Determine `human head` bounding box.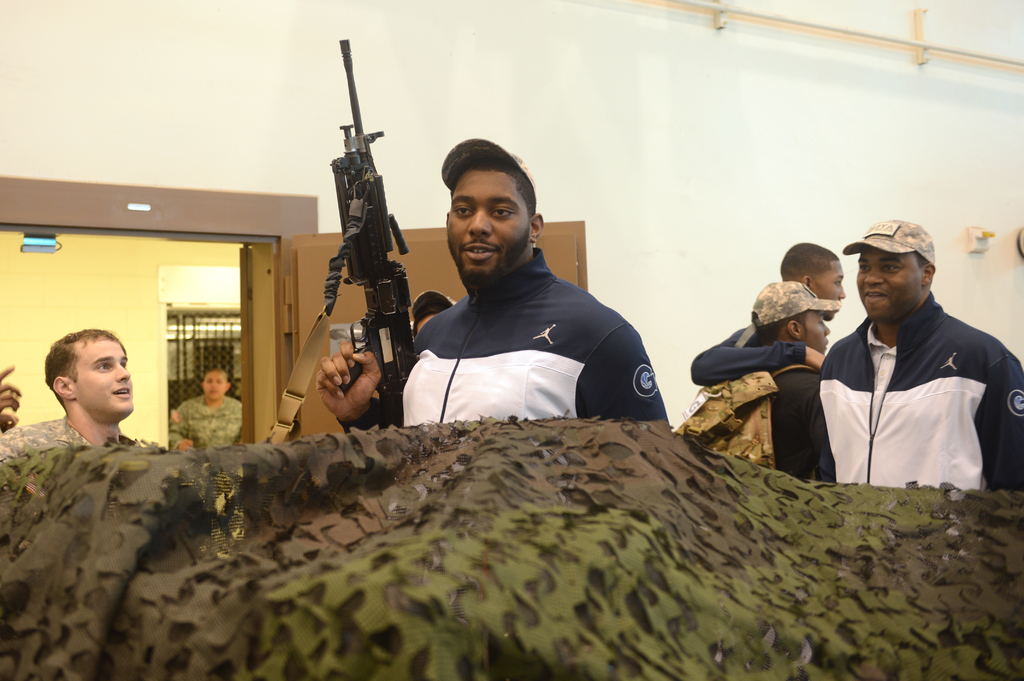
Determined: 199/369/233/402.
